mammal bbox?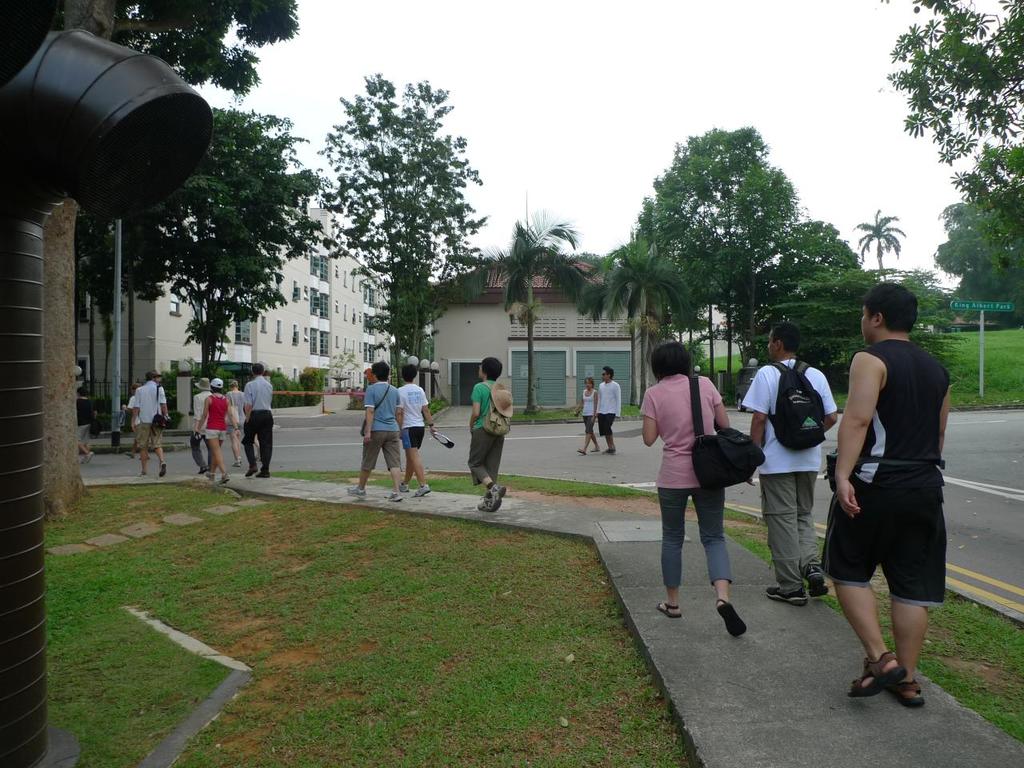
574/374/597/454
